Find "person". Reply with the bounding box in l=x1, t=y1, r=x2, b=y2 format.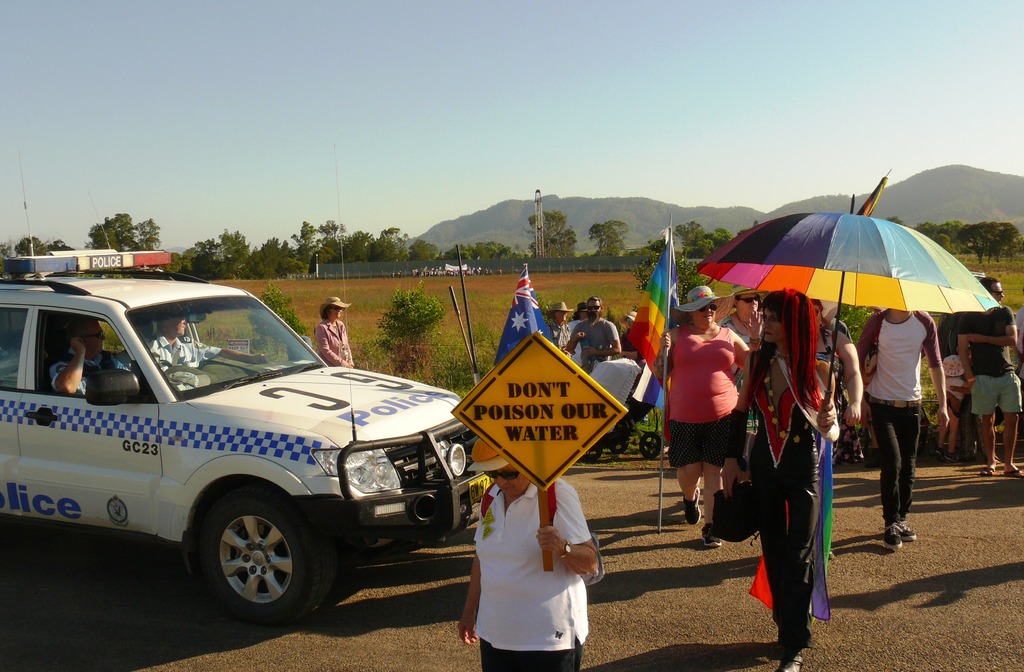
l=856, t=306, r=951, b=546.
